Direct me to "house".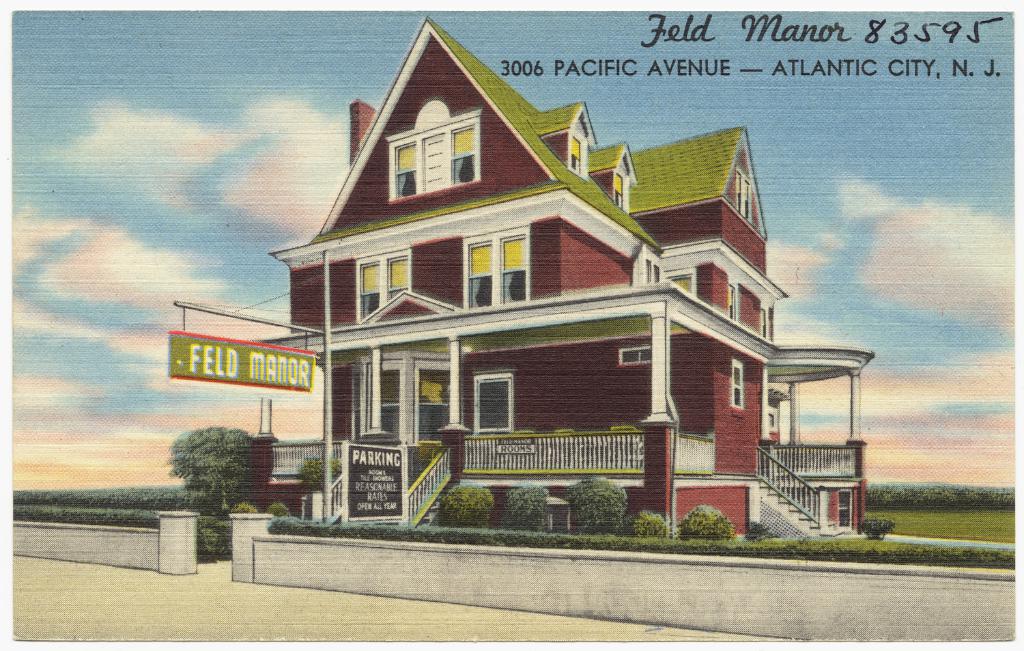
Direction: [left=231, top=42, right=838, bottom=557].
